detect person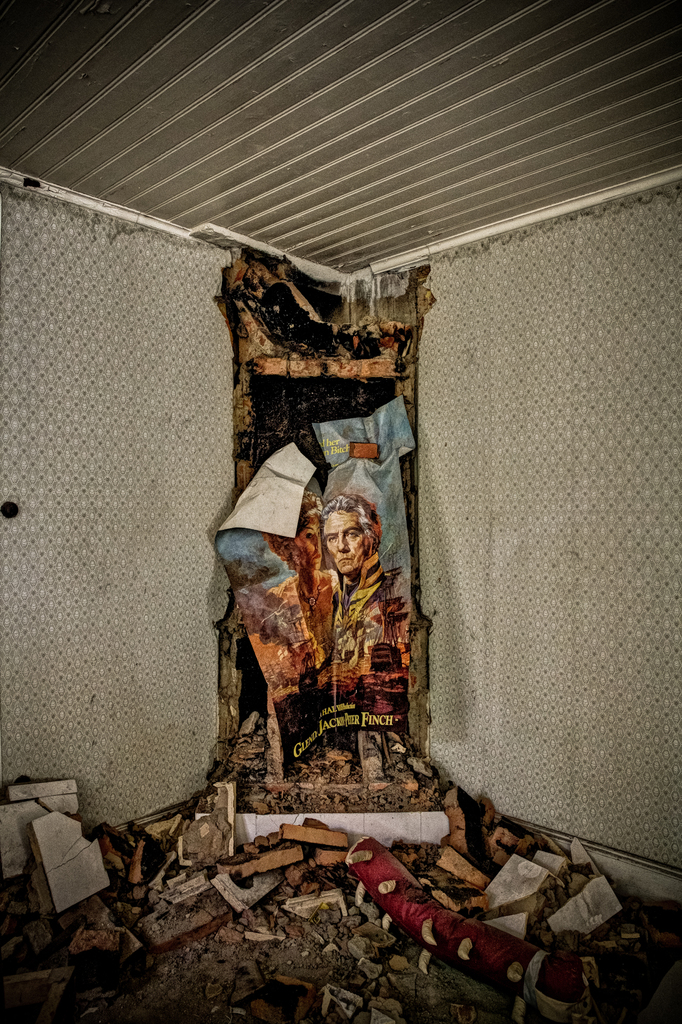
(321,491,413,687)
